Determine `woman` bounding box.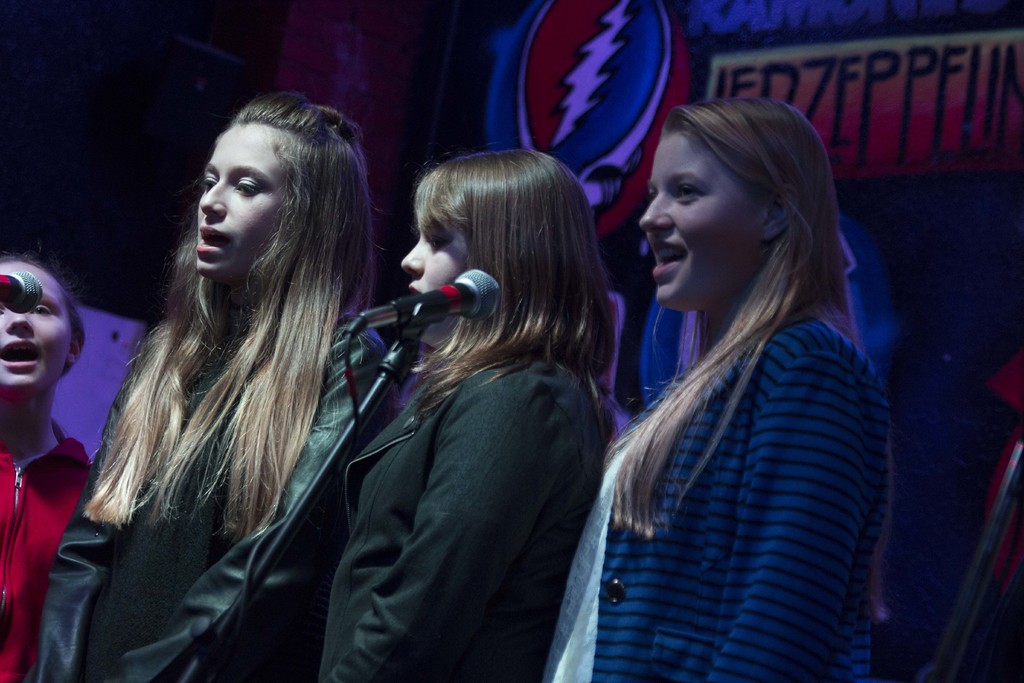
Determined: {"left": 0, "top": 253, "right": 98, "bottom": 682}.
